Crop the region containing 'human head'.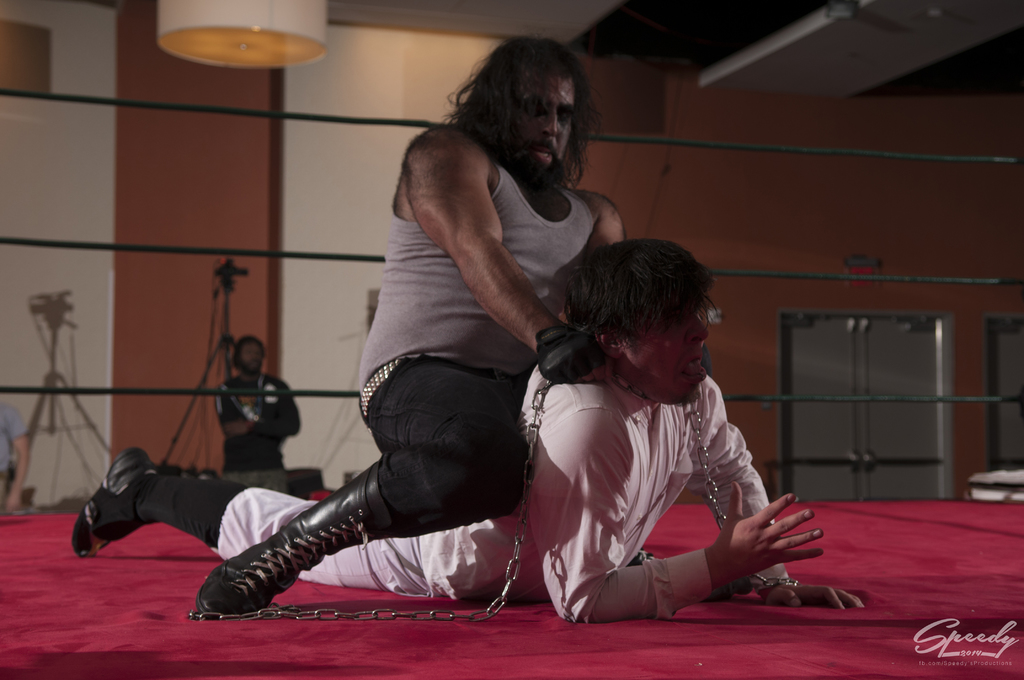
Crop region: bbox(230, 334, 268, 380).
